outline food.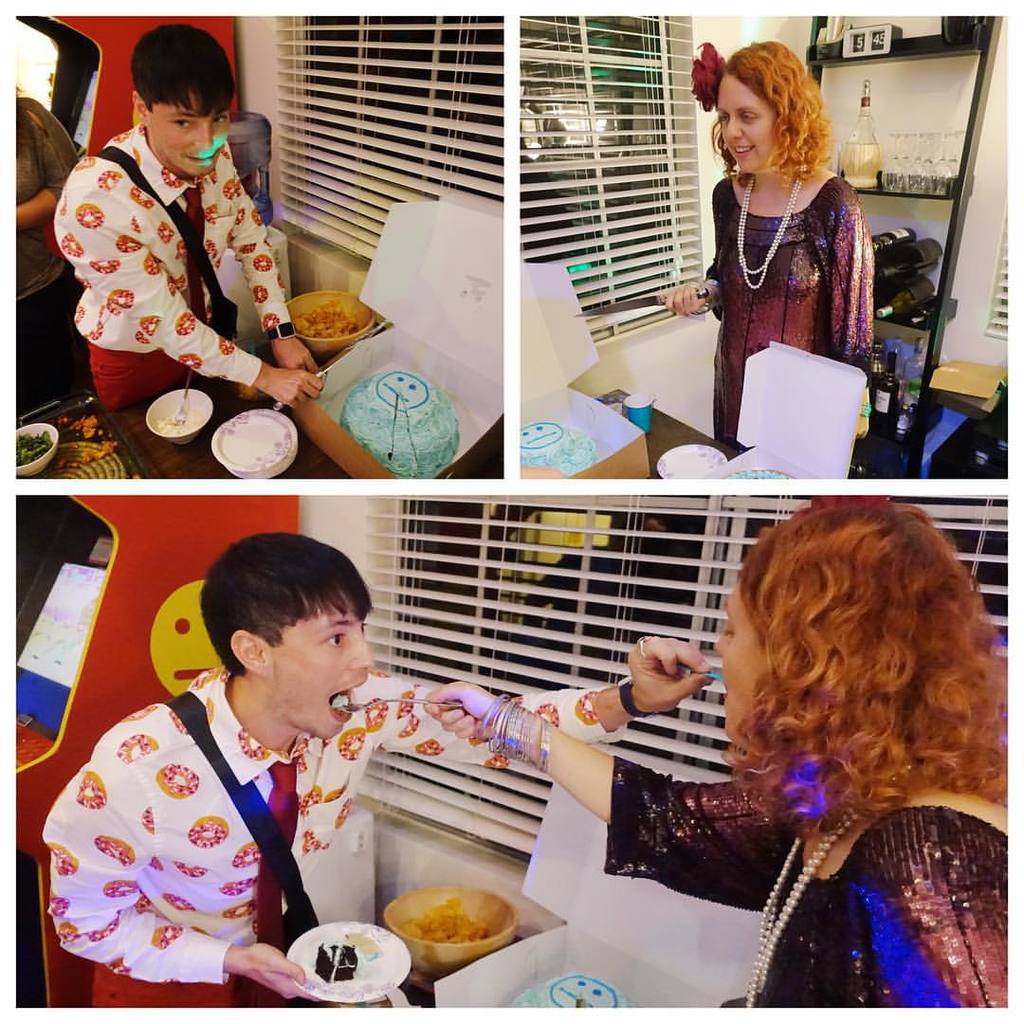
Outline: 296,301,359,341.
